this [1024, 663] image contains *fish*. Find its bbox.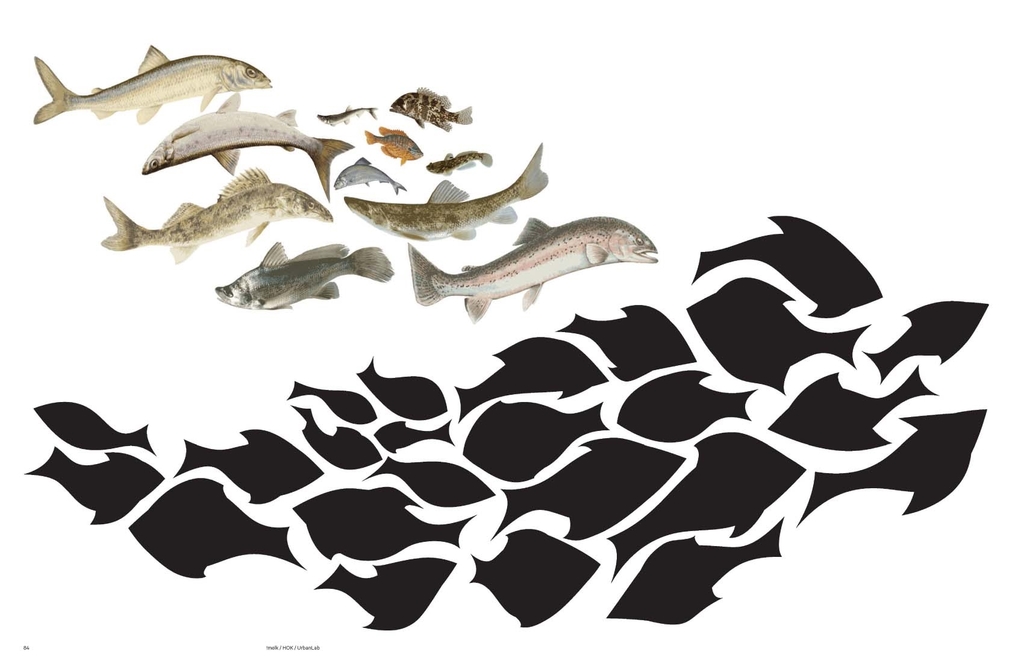
(left=333, top=156, right=401, bottom=194).
